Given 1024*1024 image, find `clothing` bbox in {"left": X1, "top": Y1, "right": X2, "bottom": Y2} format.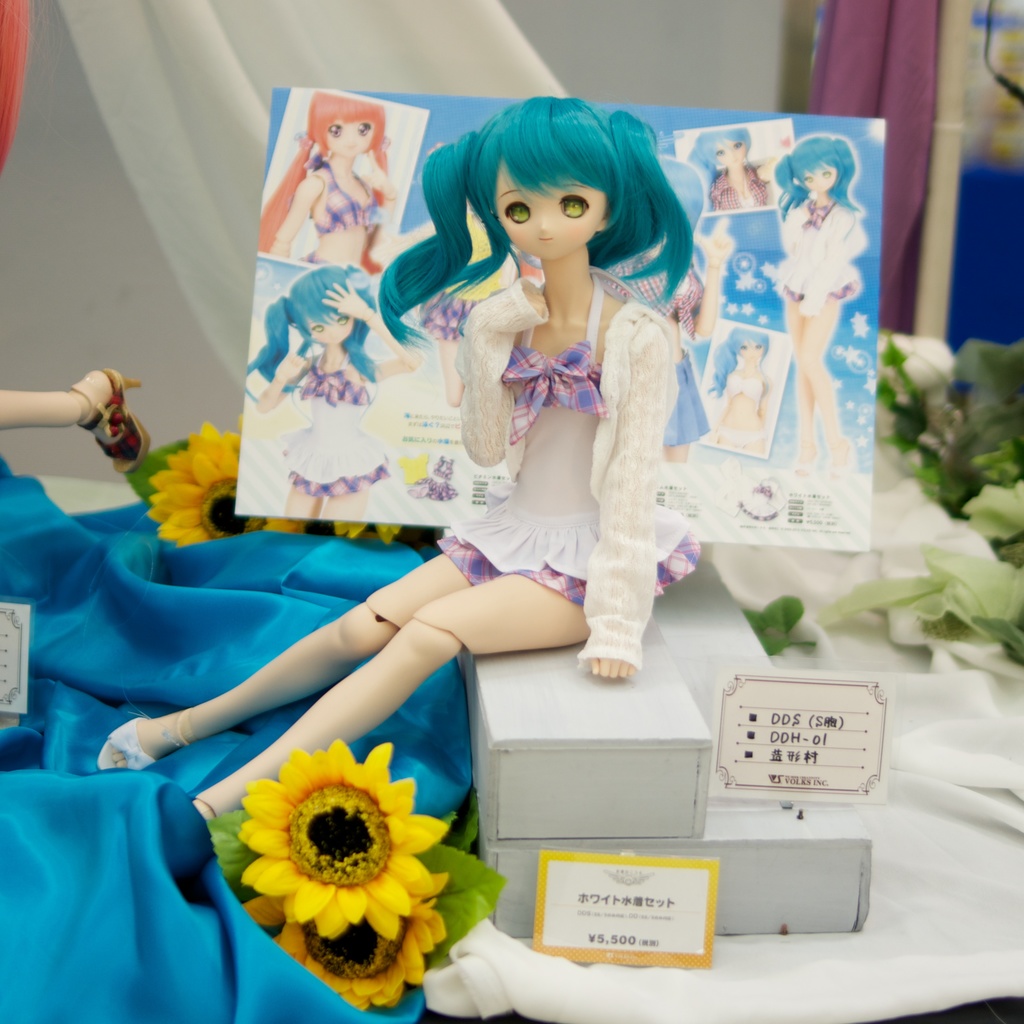
{"left": 360, "top": 274, "right": 704, "bottom": 671}.
